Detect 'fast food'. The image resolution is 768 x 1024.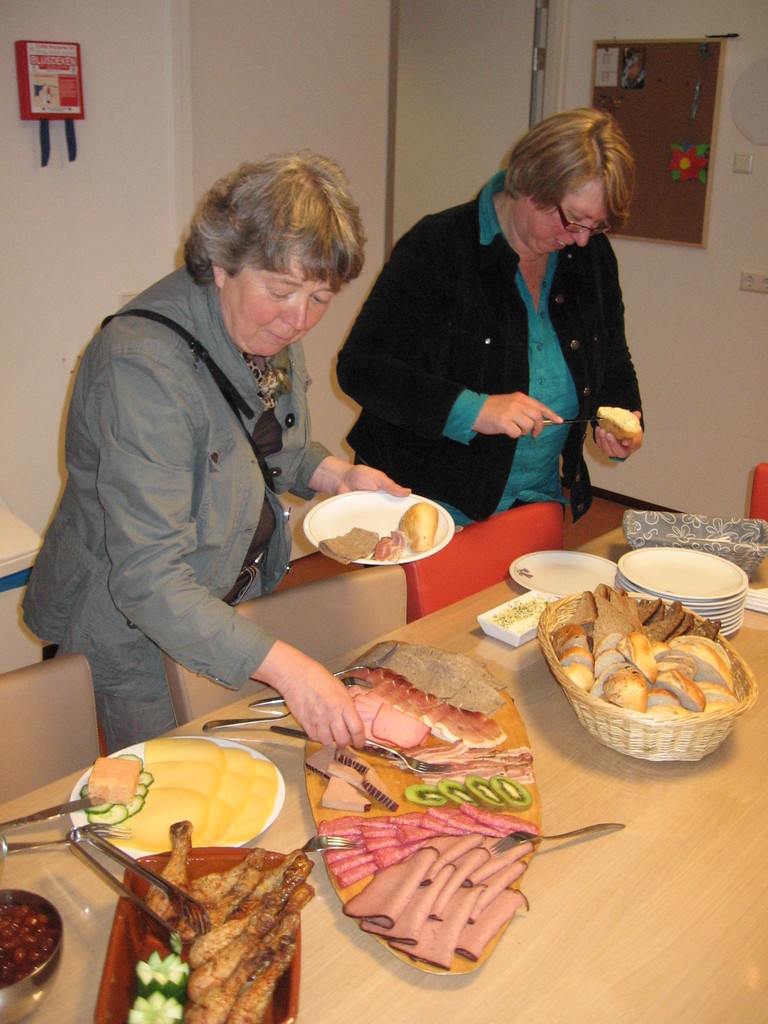
{"left": 199, "top": 892, "right": 311, "bottom": 1020}.
